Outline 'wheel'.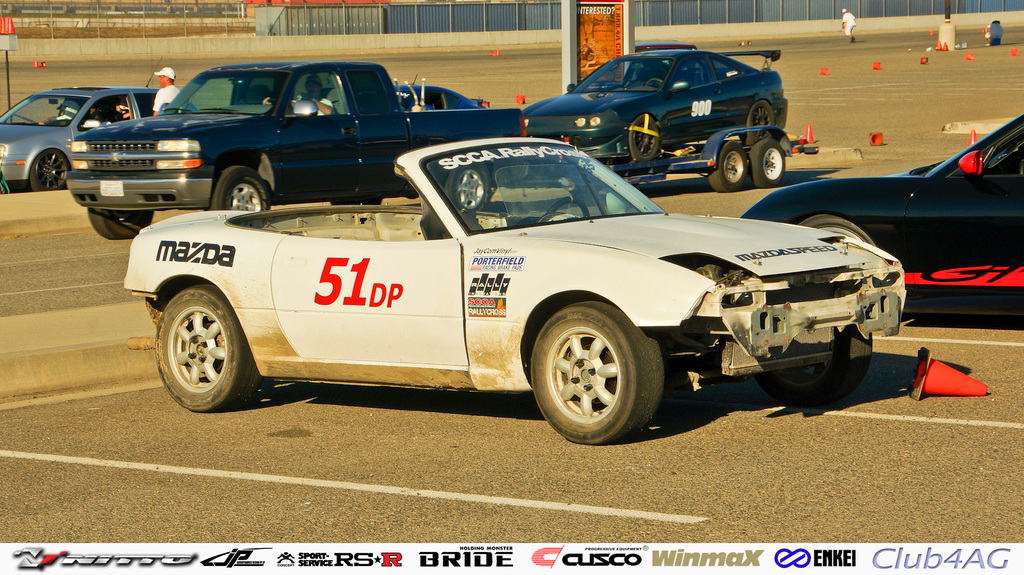
Outline: detection(750, 140, 785, 187).
